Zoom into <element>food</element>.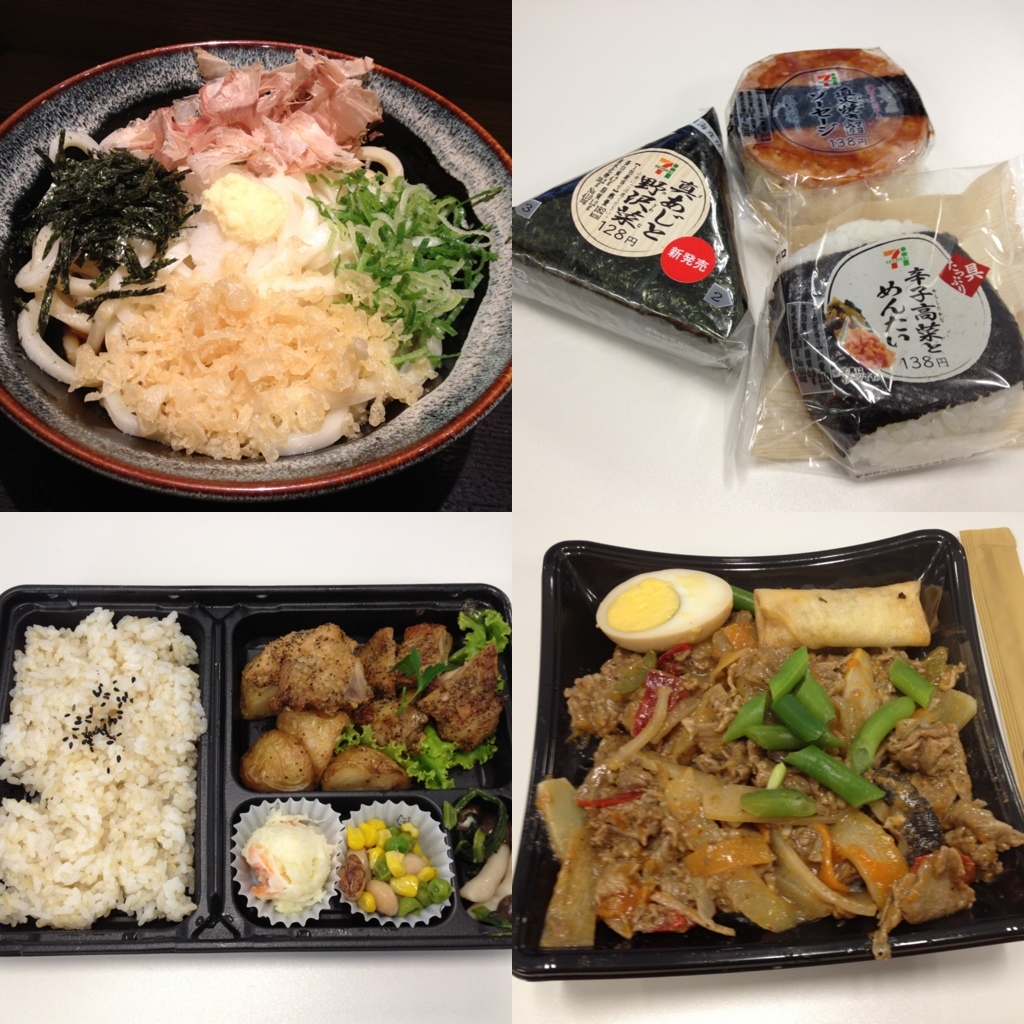
Zoom target: detection(532, 567, 1023, 961).
